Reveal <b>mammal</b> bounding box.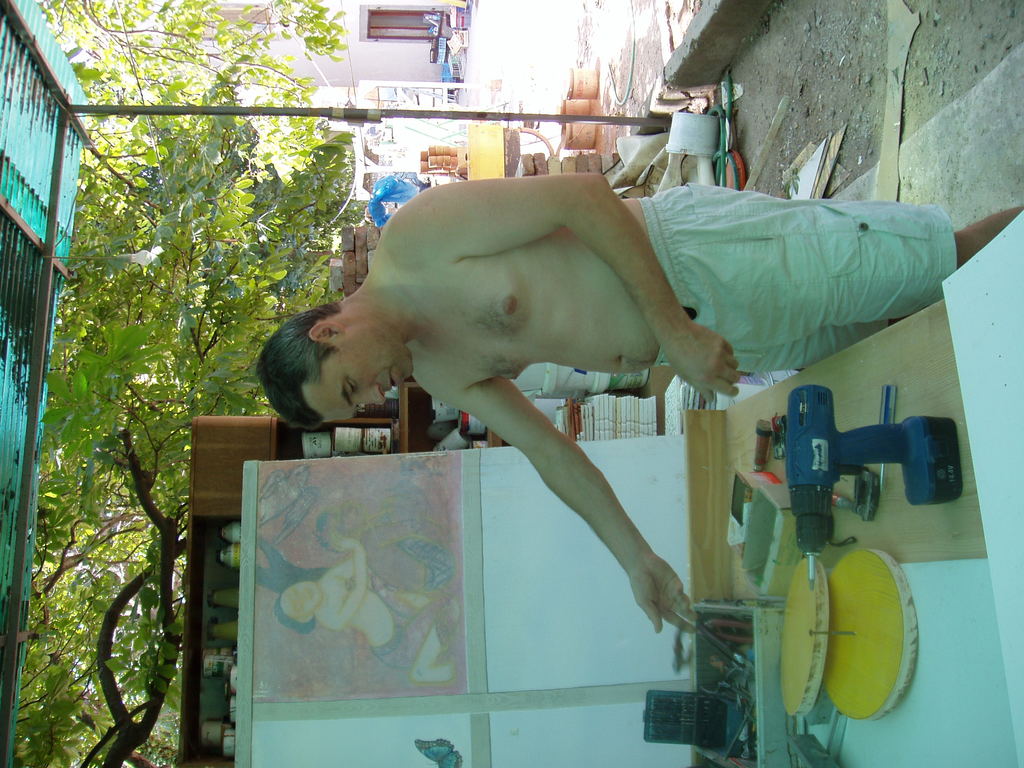
Revealed: [259, 170, 1023, 632].
